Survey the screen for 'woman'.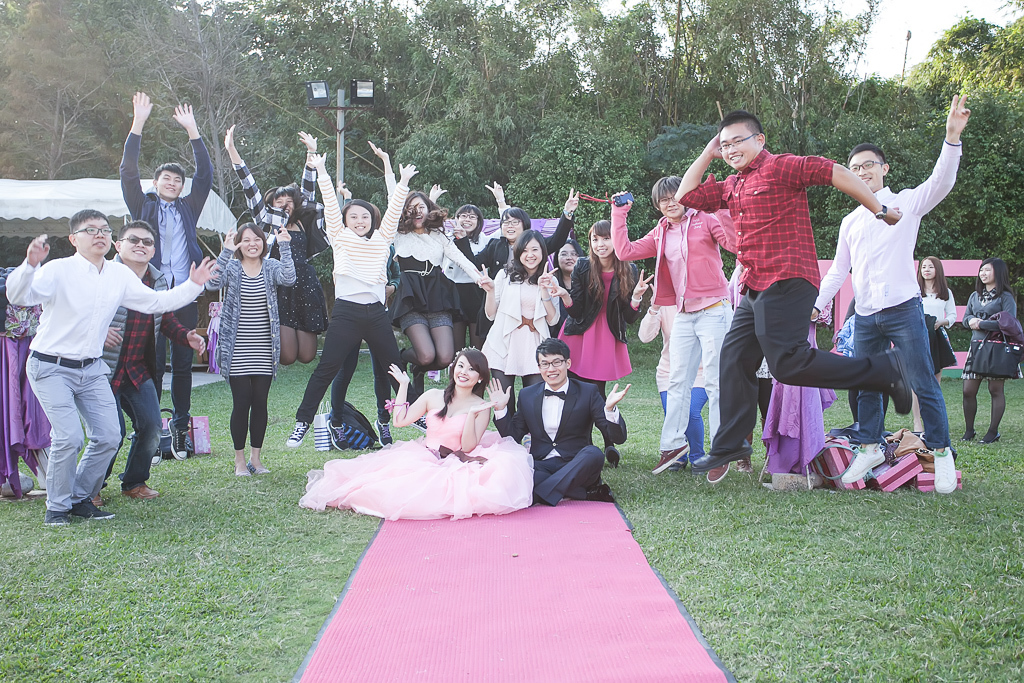
Survey found: left=223, top=124, right=329, bottom=365.
